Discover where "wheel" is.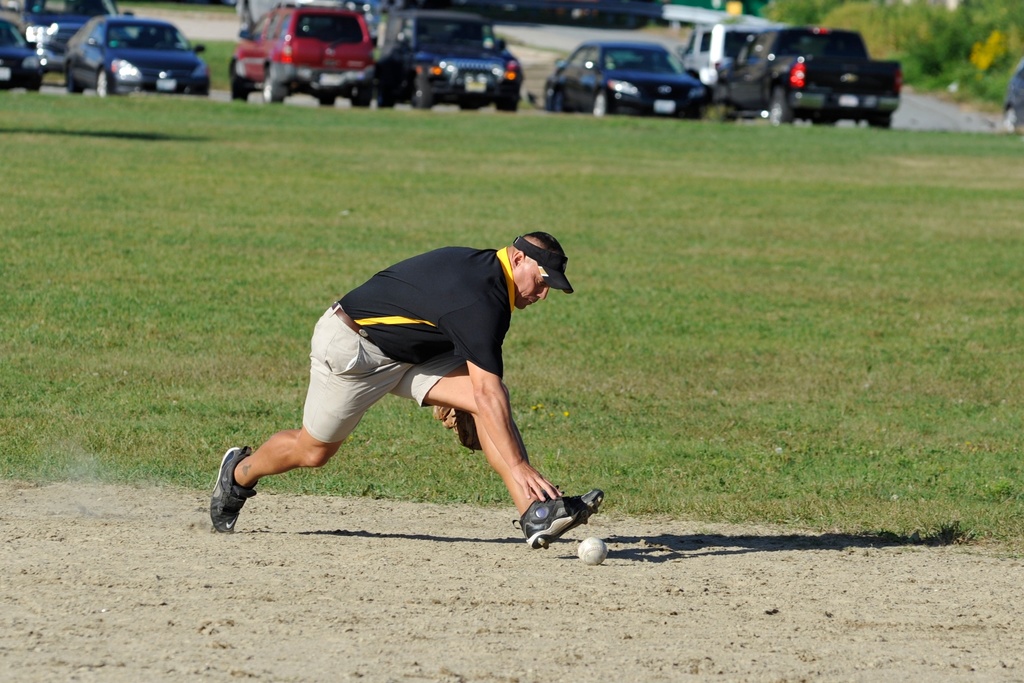
Discovered at bbox=[774, 94, 794, 123].
